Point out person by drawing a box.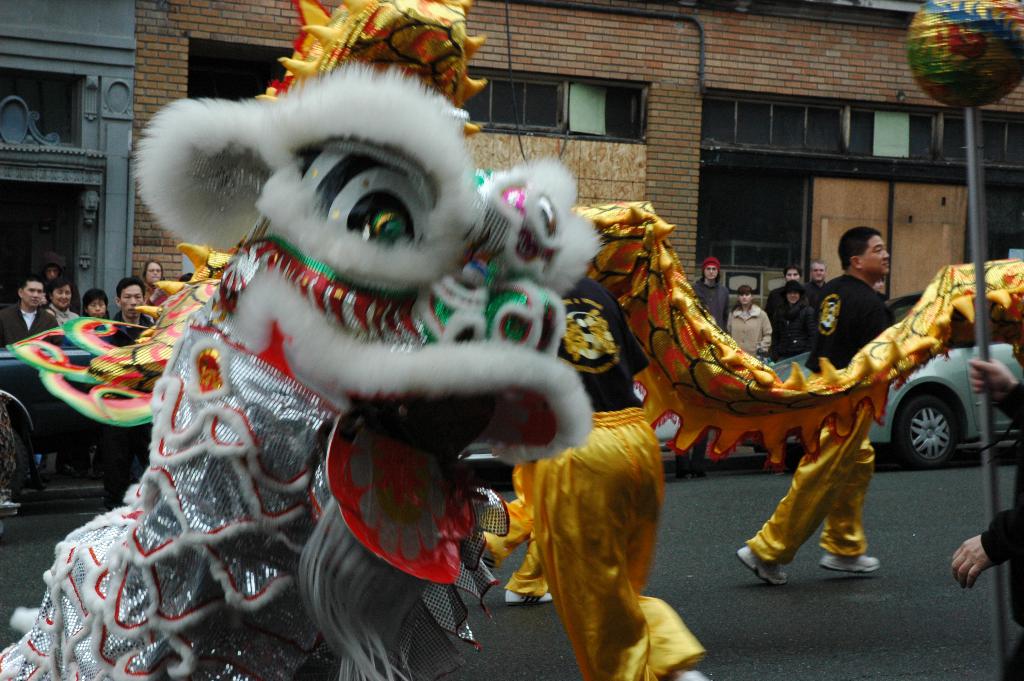
region(726, 274, 778, 361).
